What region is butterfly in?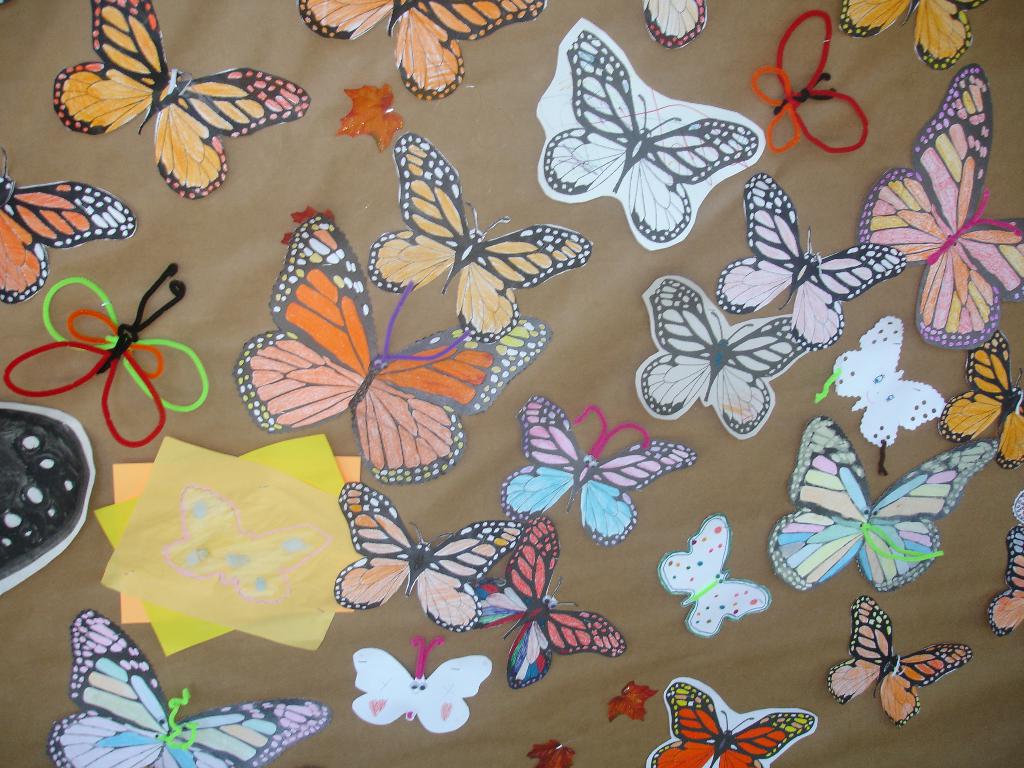
826/314/947/475.
